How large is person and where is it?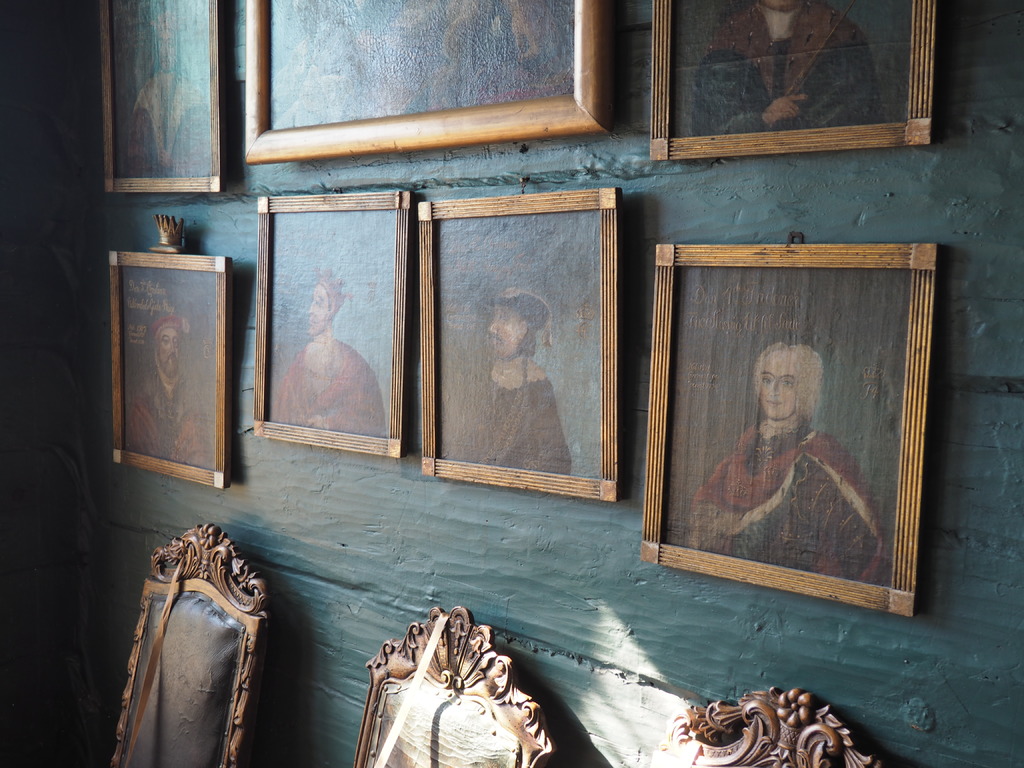
Bounding box: 122,2,211,173.
